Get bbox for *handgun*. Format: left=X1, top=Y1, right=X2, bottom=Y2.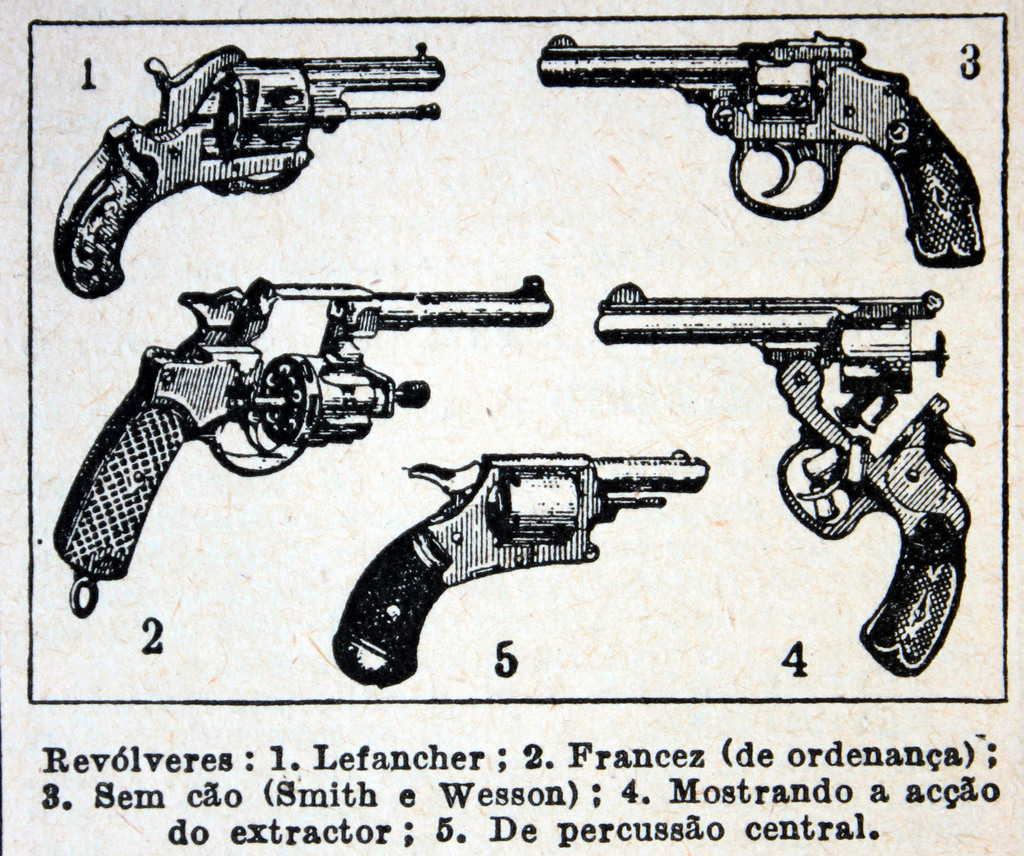
left=595, top=278, right=975, bottom=680.
